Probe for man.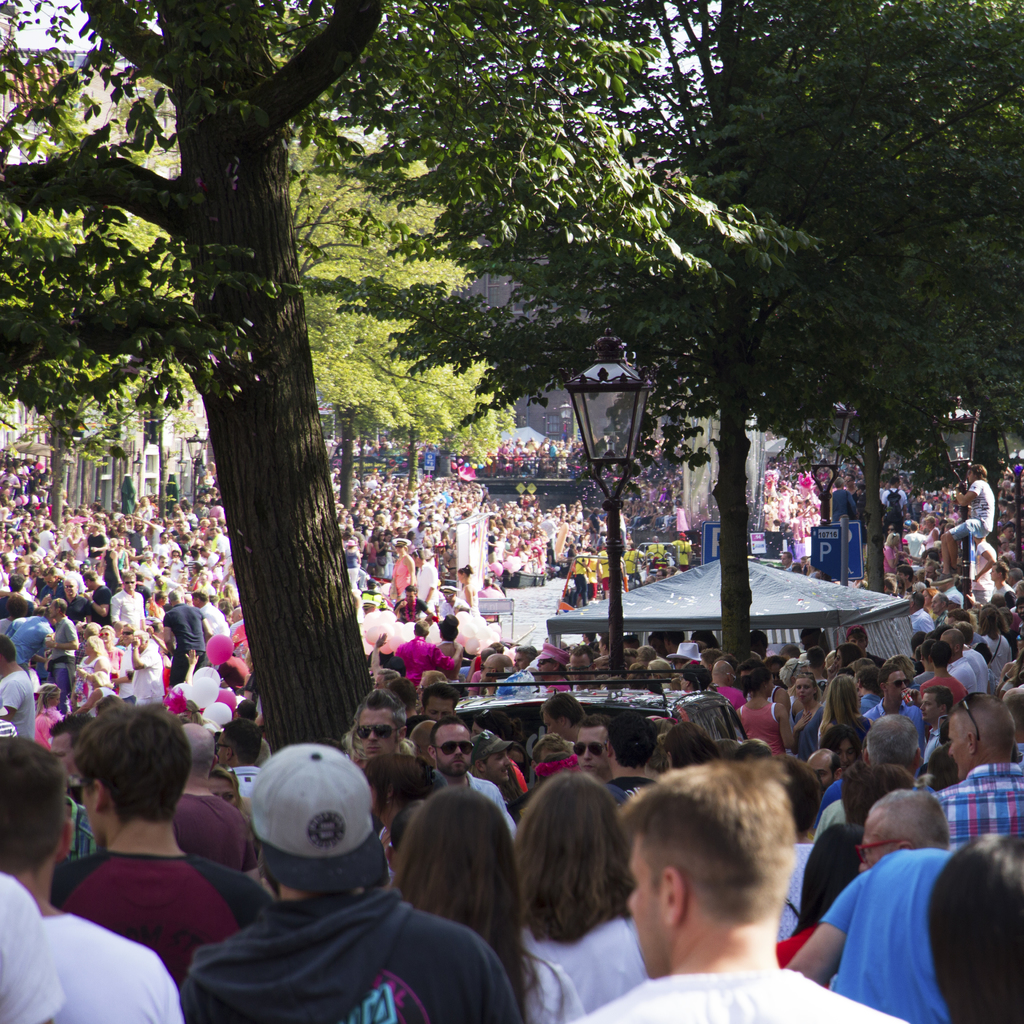
Probe result: detection(0, 732, 180, 1023).
